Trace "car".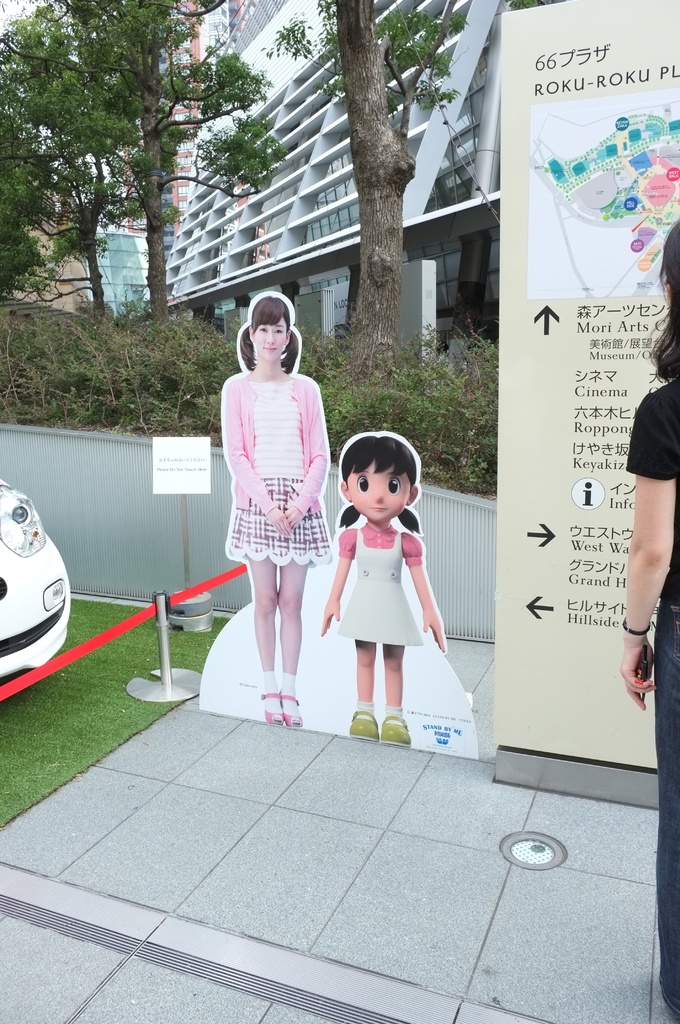
Traced to (0,480,70,680).
